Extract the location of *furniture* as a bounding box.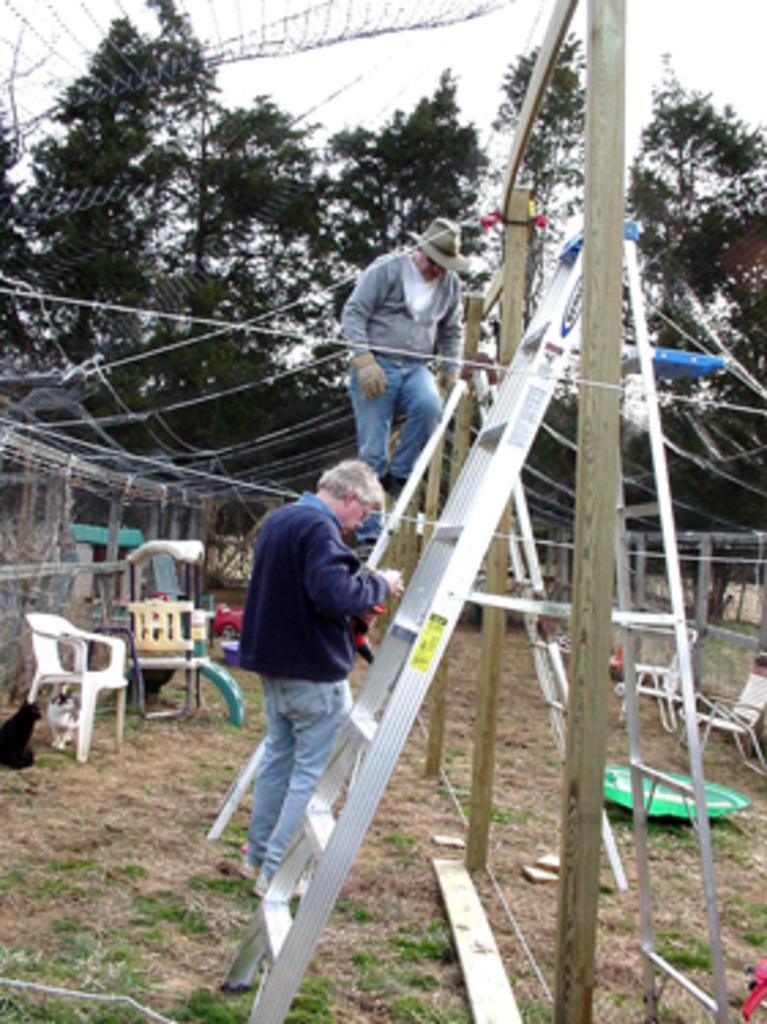
bbox=(22, 614, 126, 765).
